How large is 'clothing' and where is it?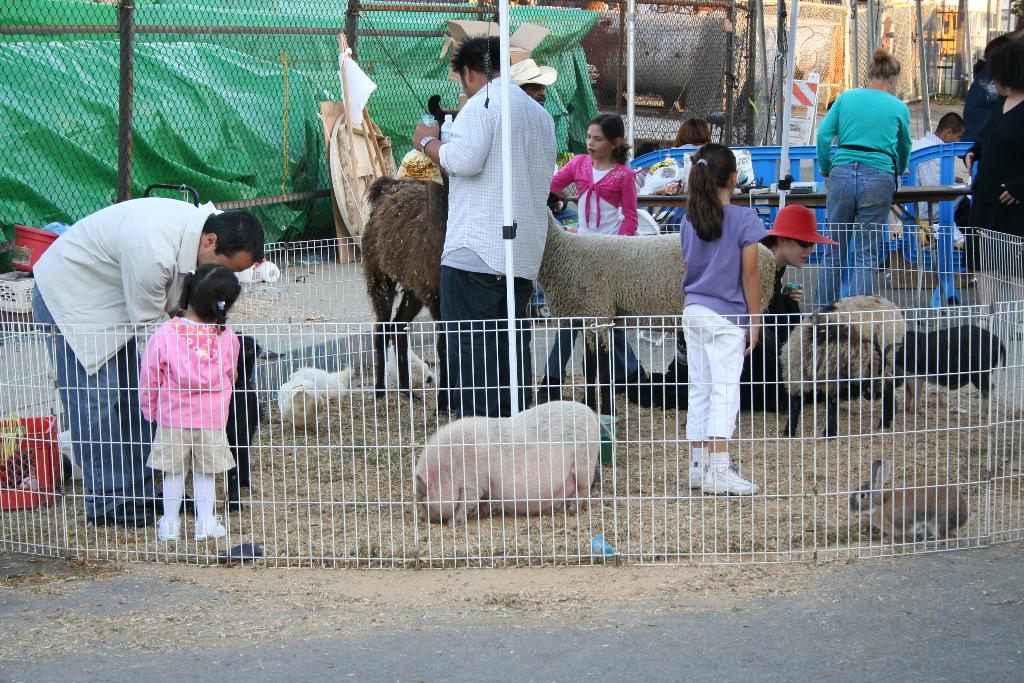
Bounding box: rect(634, 233, 798, 409).
